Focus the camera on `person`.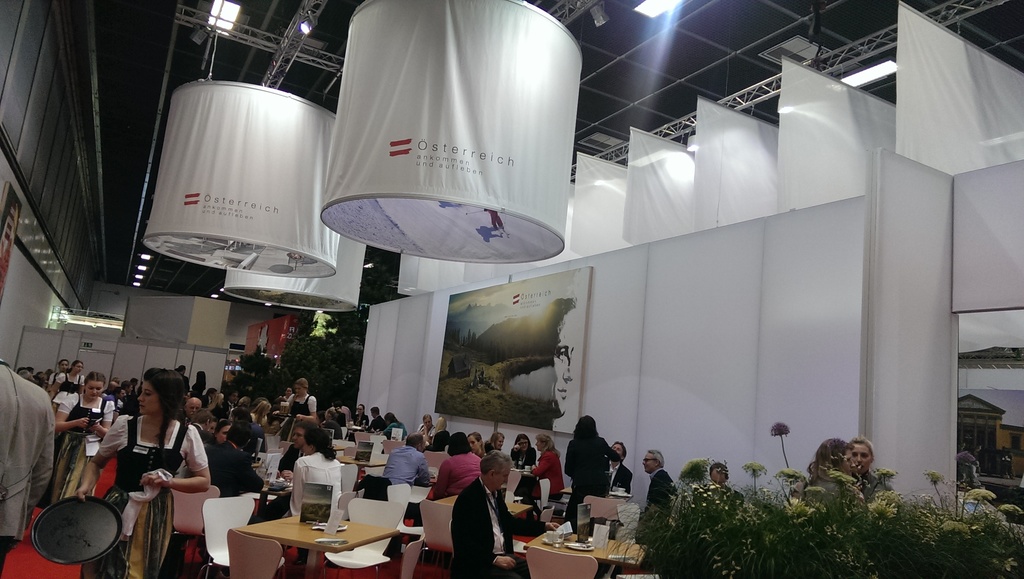
Focus region: [x1=320, y1=406, x2=346, y2=425].
